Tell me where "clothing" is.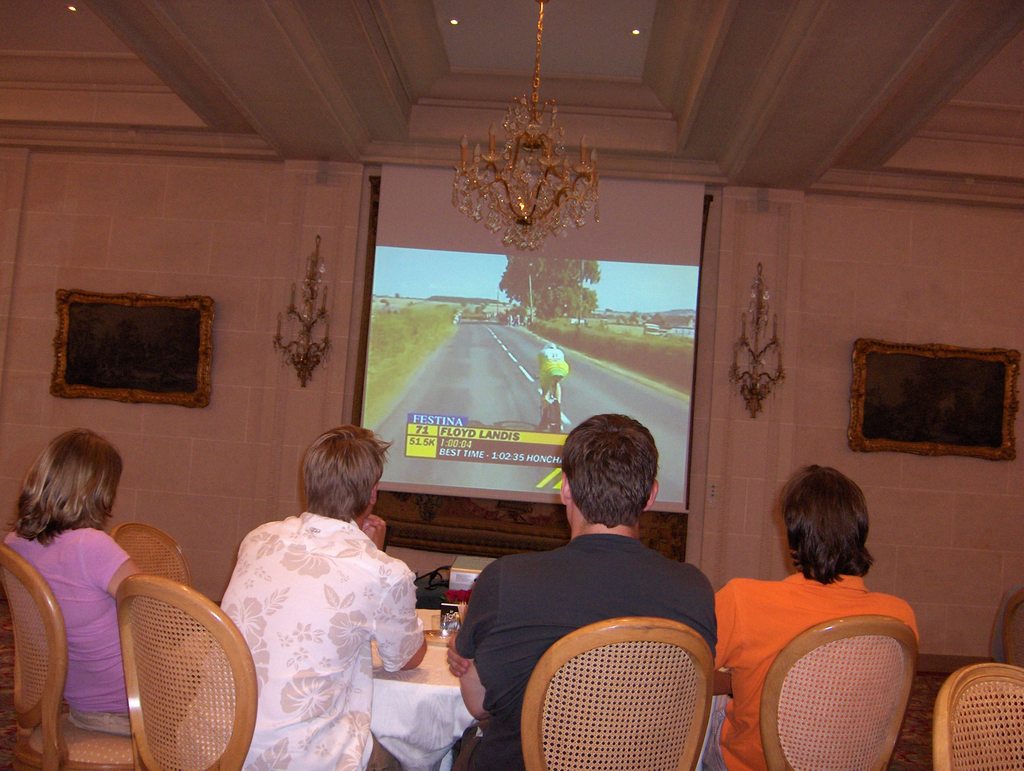
"clothing" is at locate(714, 571, 919, 770).
